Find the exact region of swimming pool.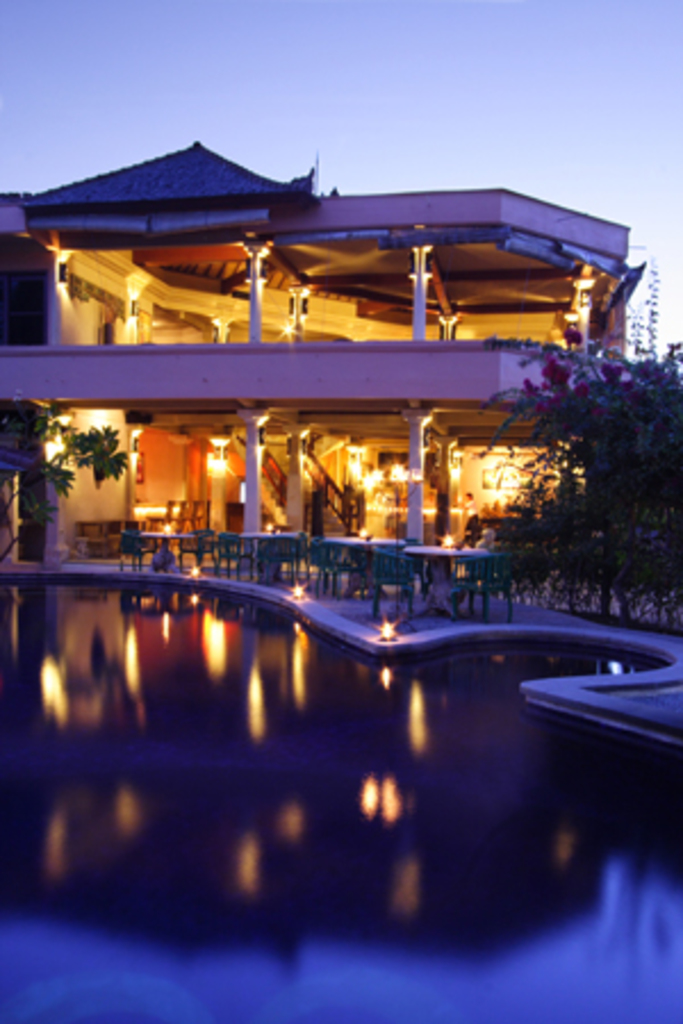
Exact region: (0,571,681,1022).
